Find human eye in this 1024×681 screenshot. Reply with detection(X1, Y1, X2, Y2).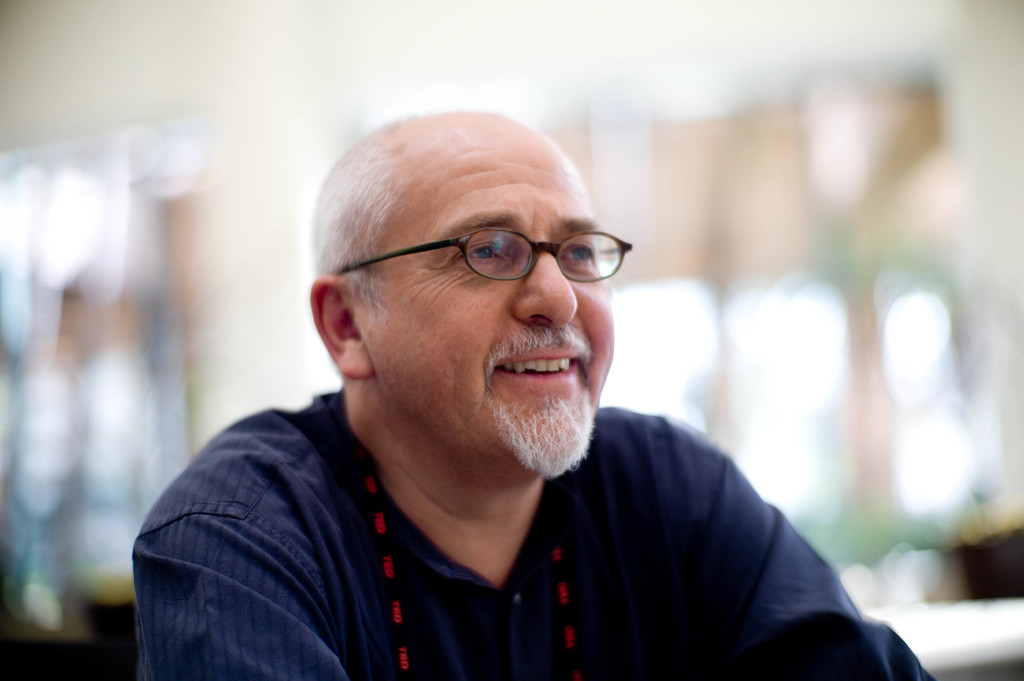
detection(560, 239, 598, 271).
